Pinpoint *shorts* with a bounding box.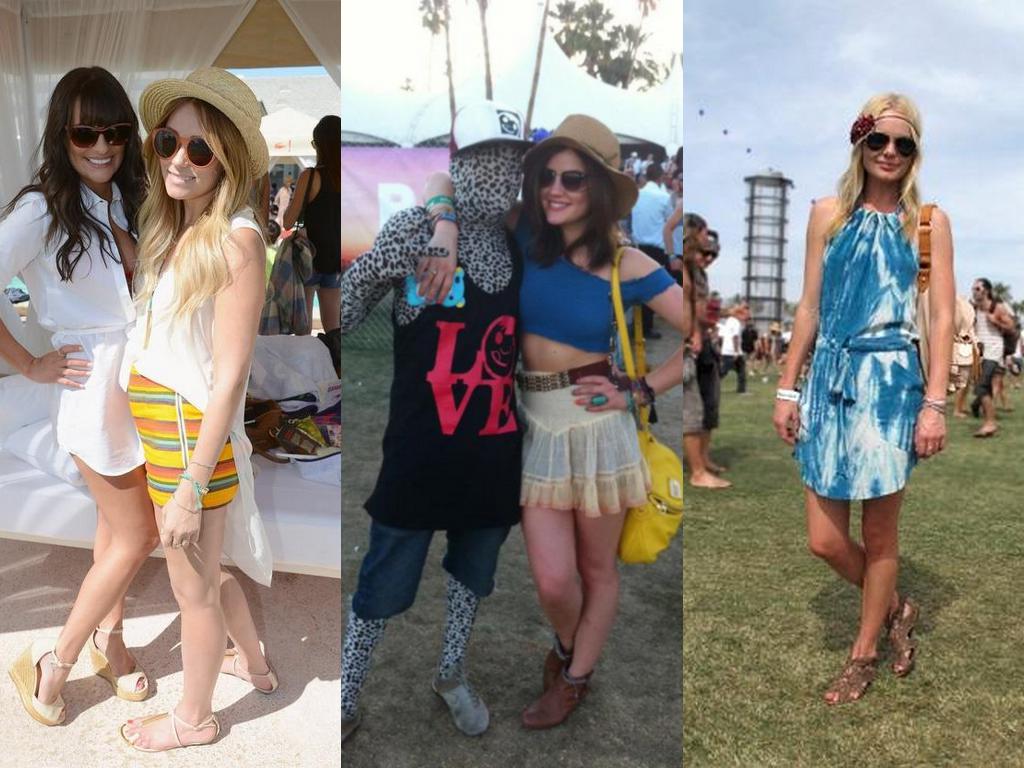
bbox=(307, 270, 340, 290).
